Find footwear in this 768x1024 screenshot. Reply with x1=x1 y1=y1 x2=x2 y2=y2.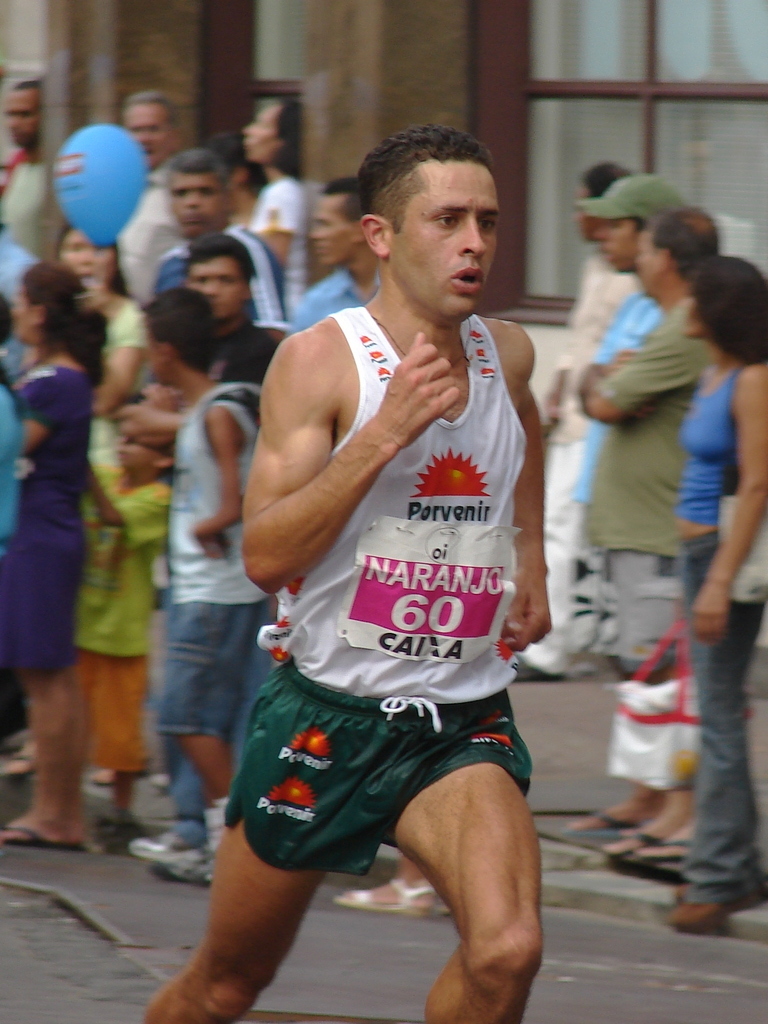
x1=0 y1=816 x2=93 y2=846.
